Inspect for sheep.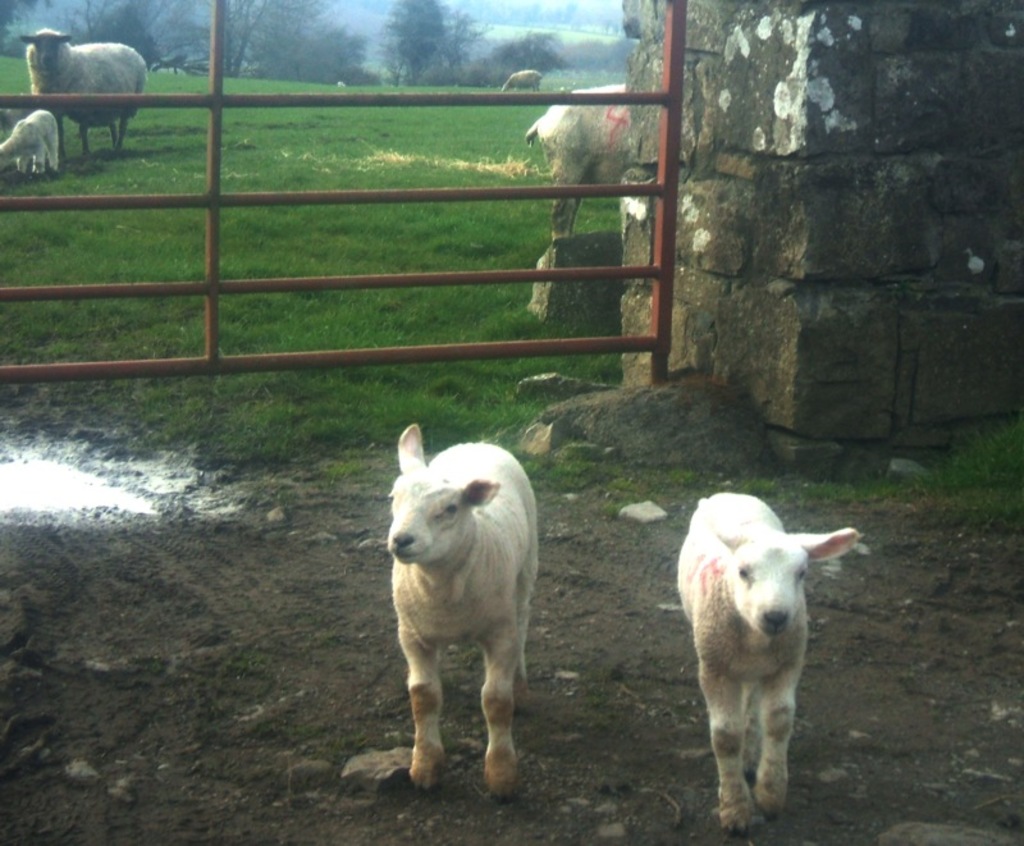
Inspection: rect(385, 426, 538, 796).
